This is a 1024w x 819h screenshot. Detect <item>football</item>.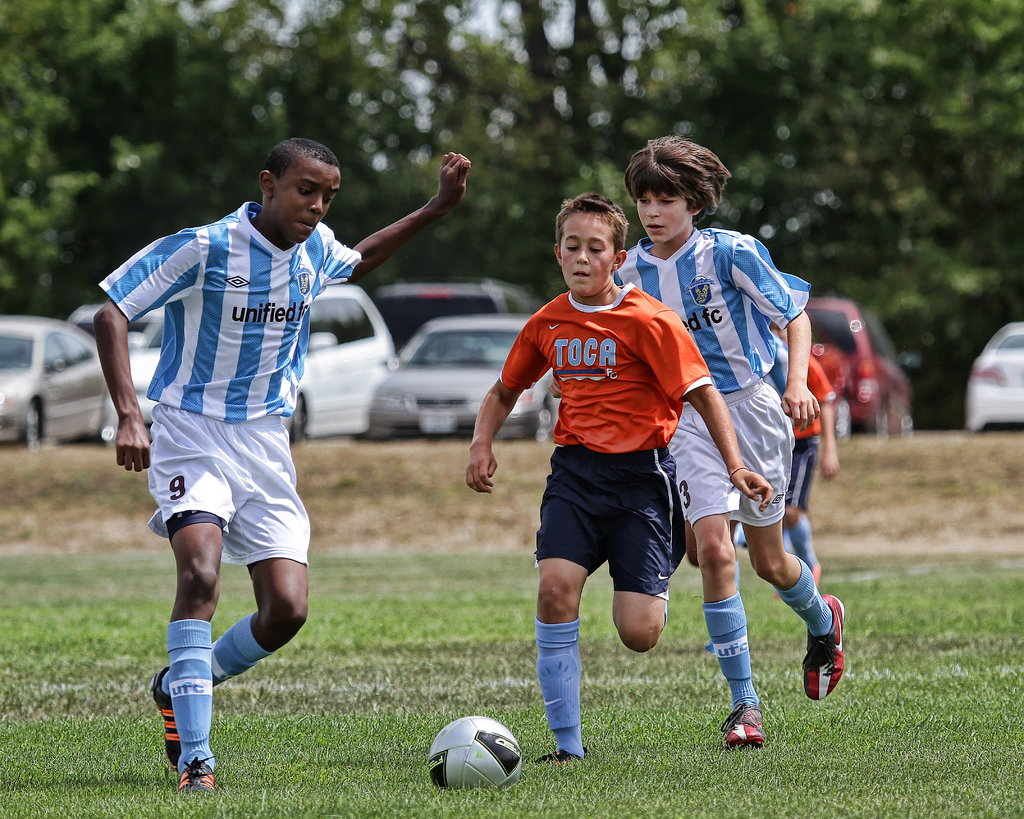
locate(426, 717, 523, 787).
